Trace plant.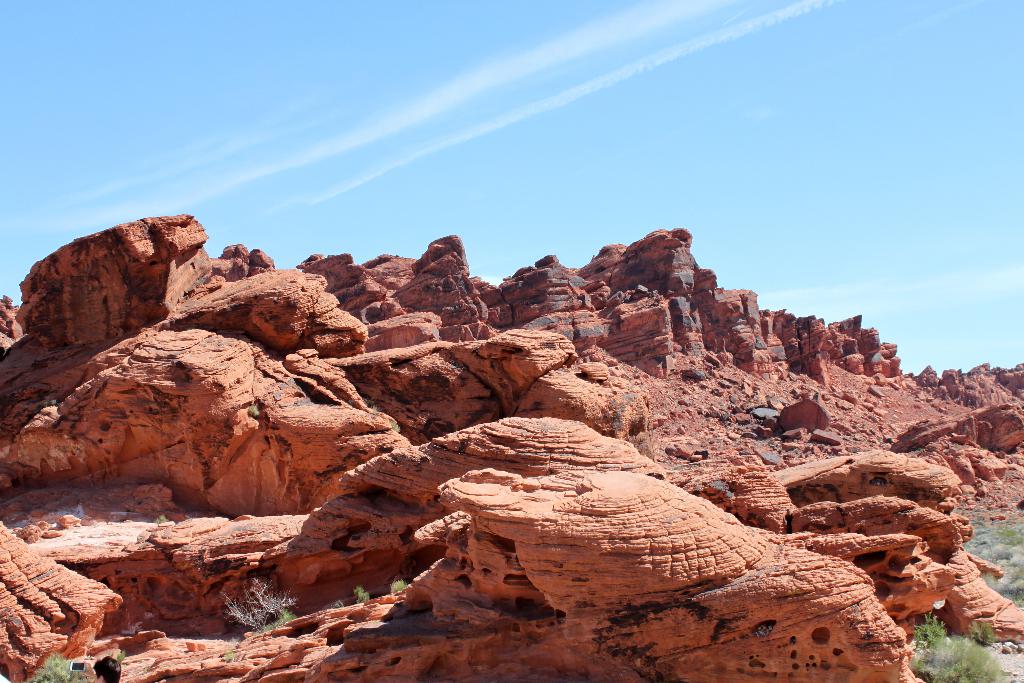
Traced to 22 652 94 682.
